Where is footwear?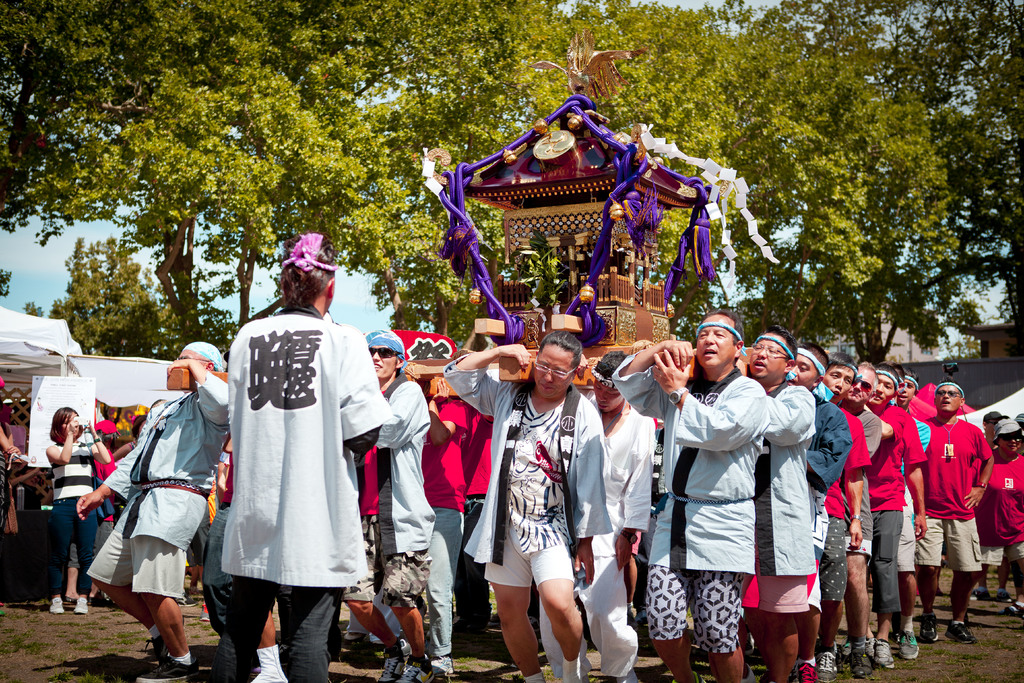
(851,648,873,678).
